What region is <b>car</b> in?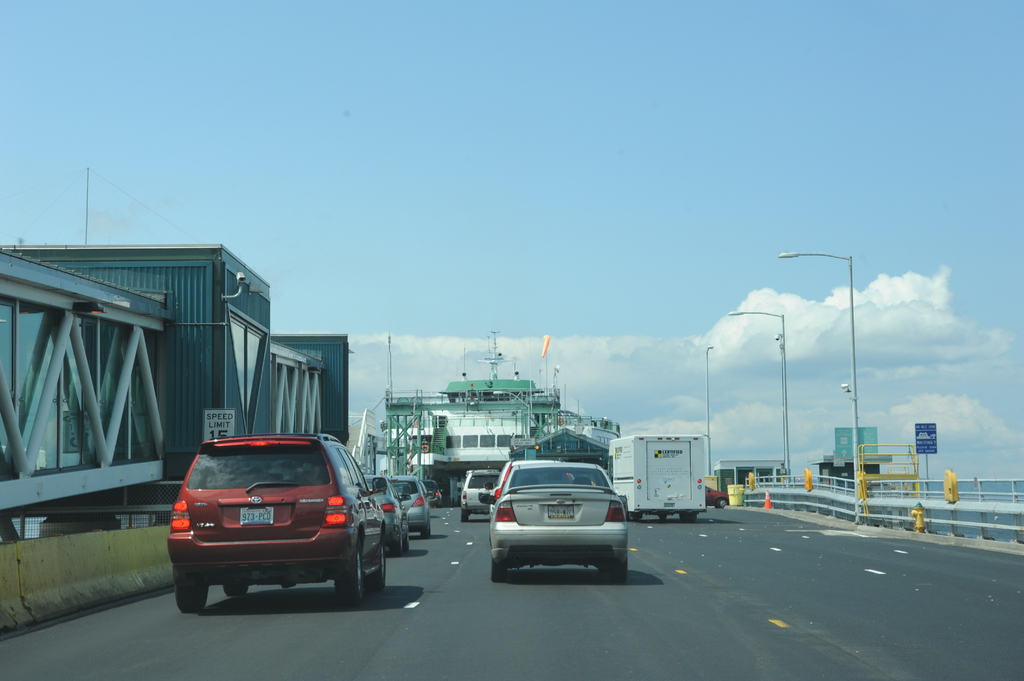
bbox=[707, 485, 733, 511].
